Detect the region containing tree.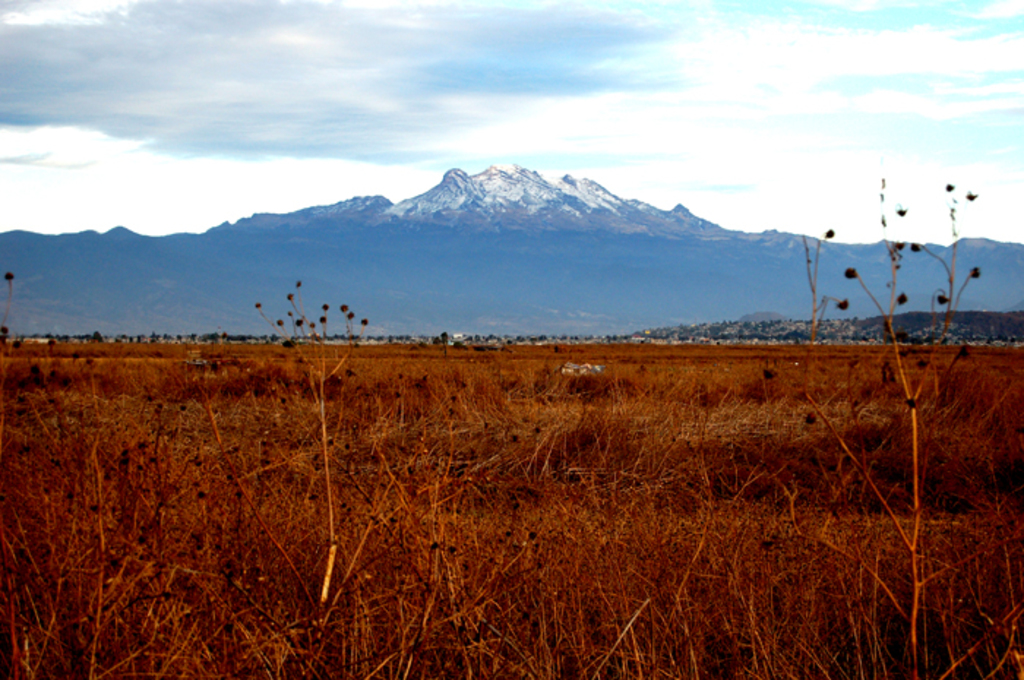
bbox(0, 265, 16, 345).
